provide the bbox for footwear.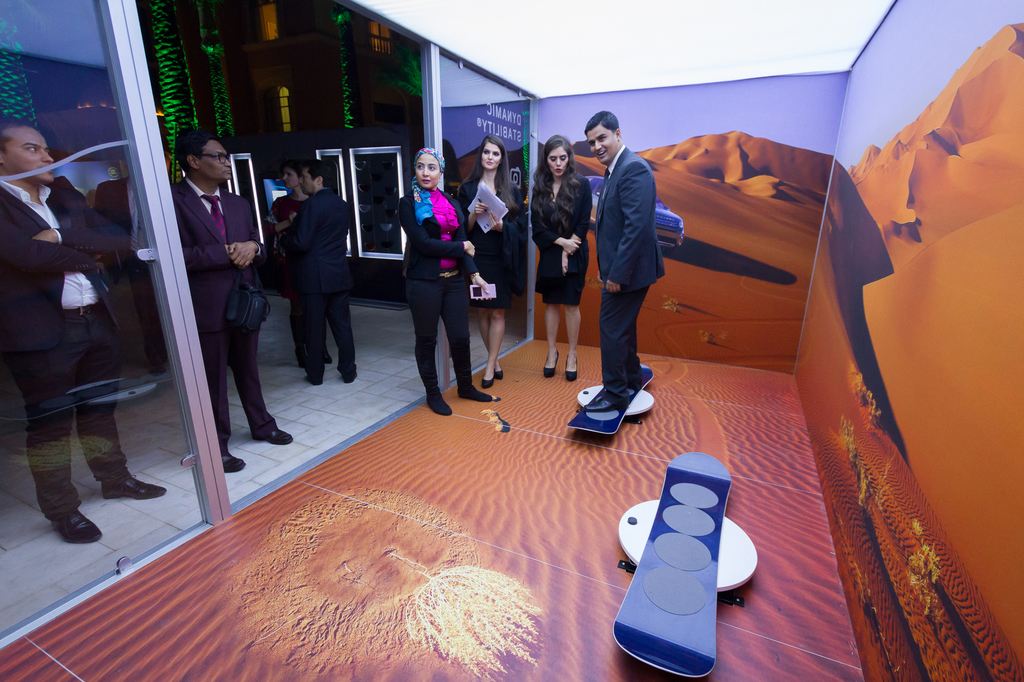
(x1=252, y1=420, x2=298, y2=445).
